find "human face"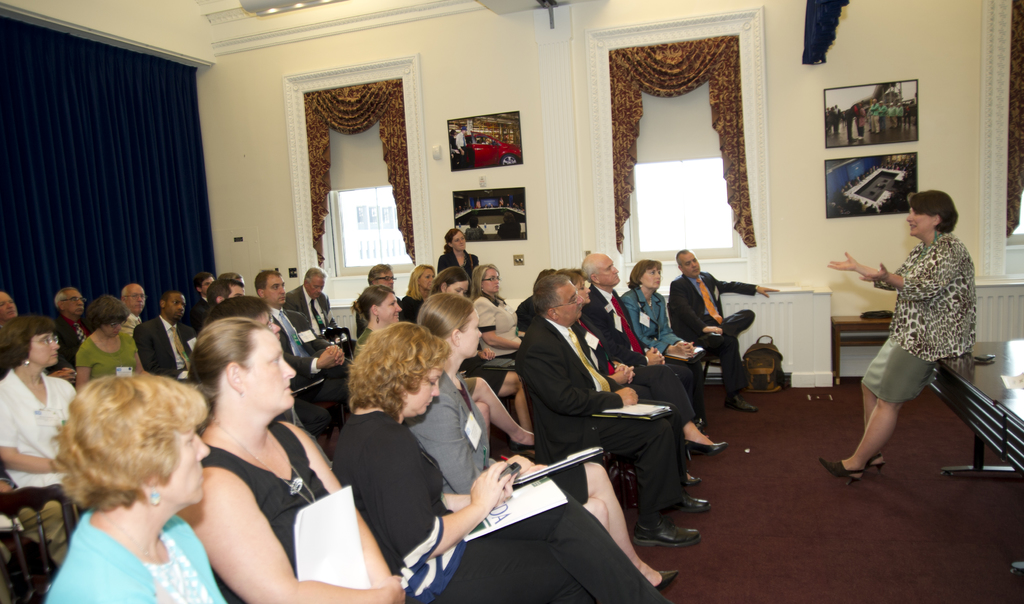
bbox=(596, 260, 620, 282)
